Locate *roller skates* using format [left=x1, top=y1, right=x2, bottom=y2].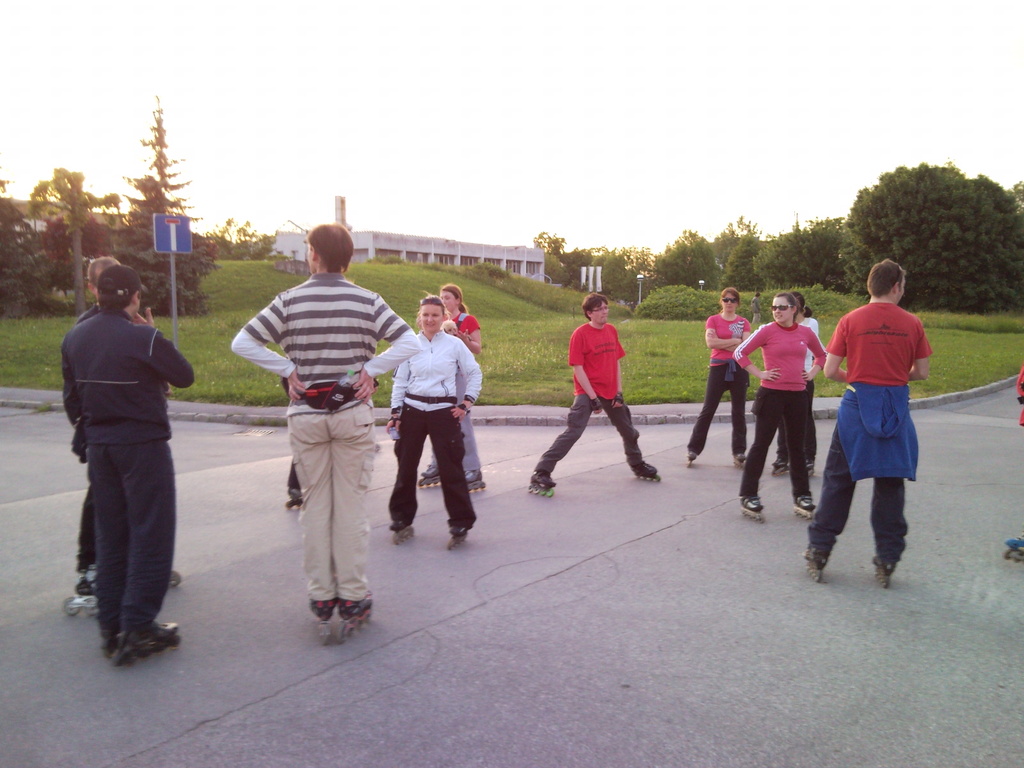
[left=446, top=529, right=471, bottom=556].
